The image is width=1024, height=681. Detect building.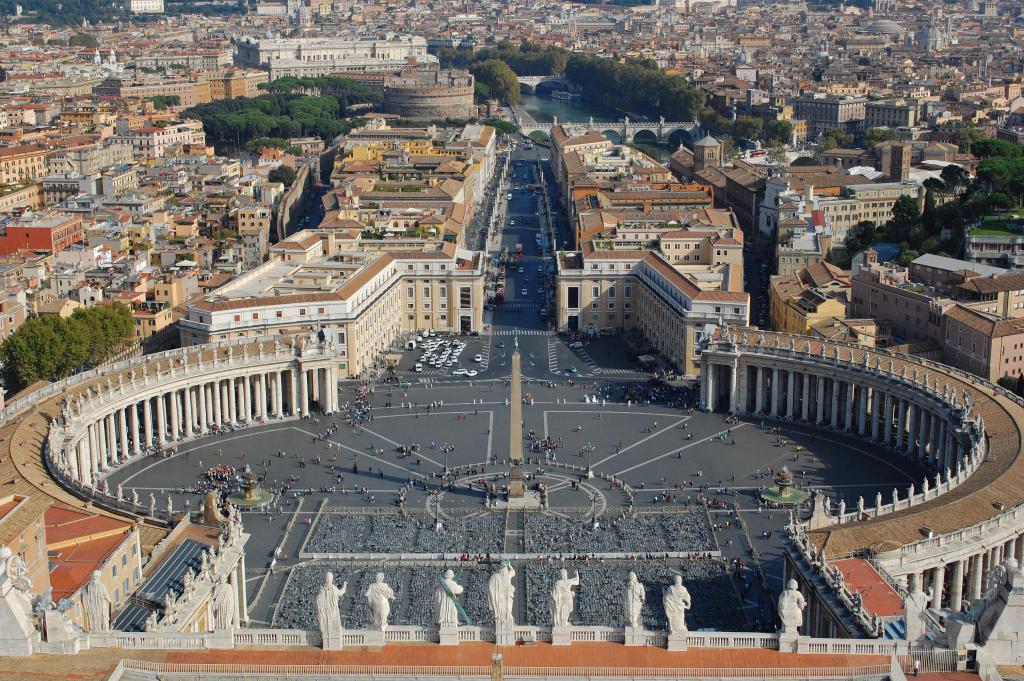
Detection: bbox=(308, 118, 500, 338).
